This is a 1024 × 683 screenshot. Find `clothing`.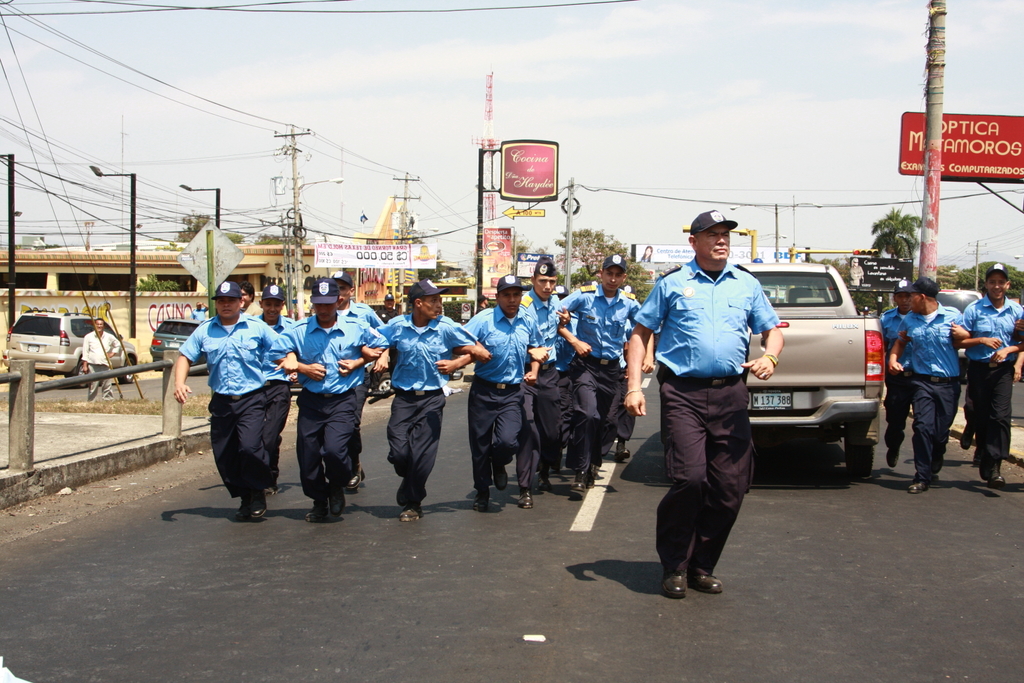
Bounding box: bbox=[554, 308, 577, 448].
